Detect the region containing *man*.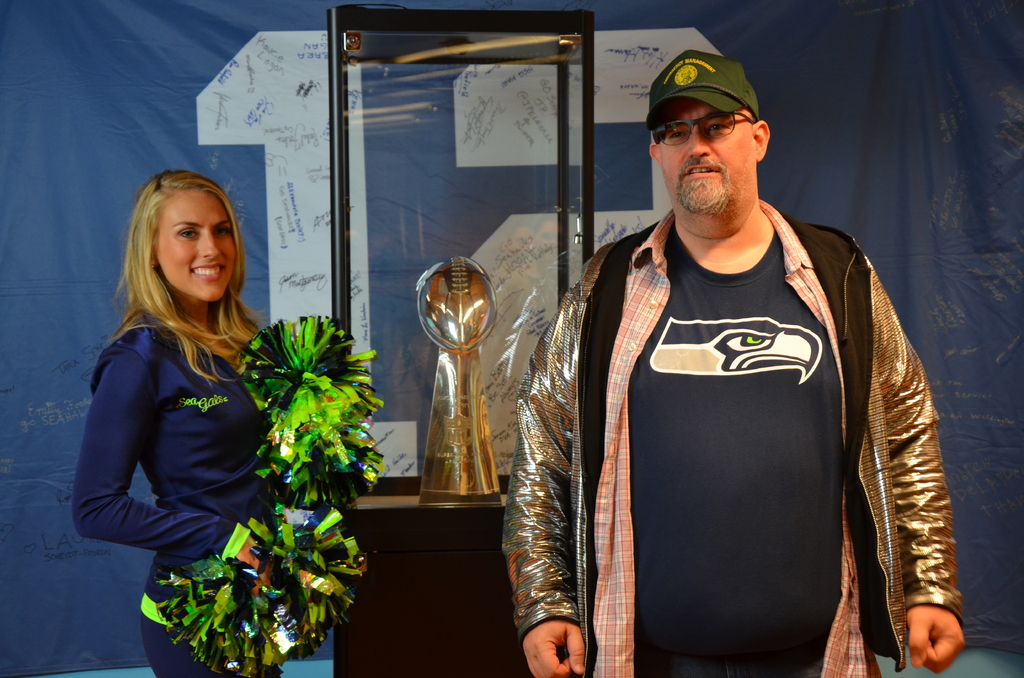
{"left": 500, "top": 49, "right": 967, "bottom": 677}.
